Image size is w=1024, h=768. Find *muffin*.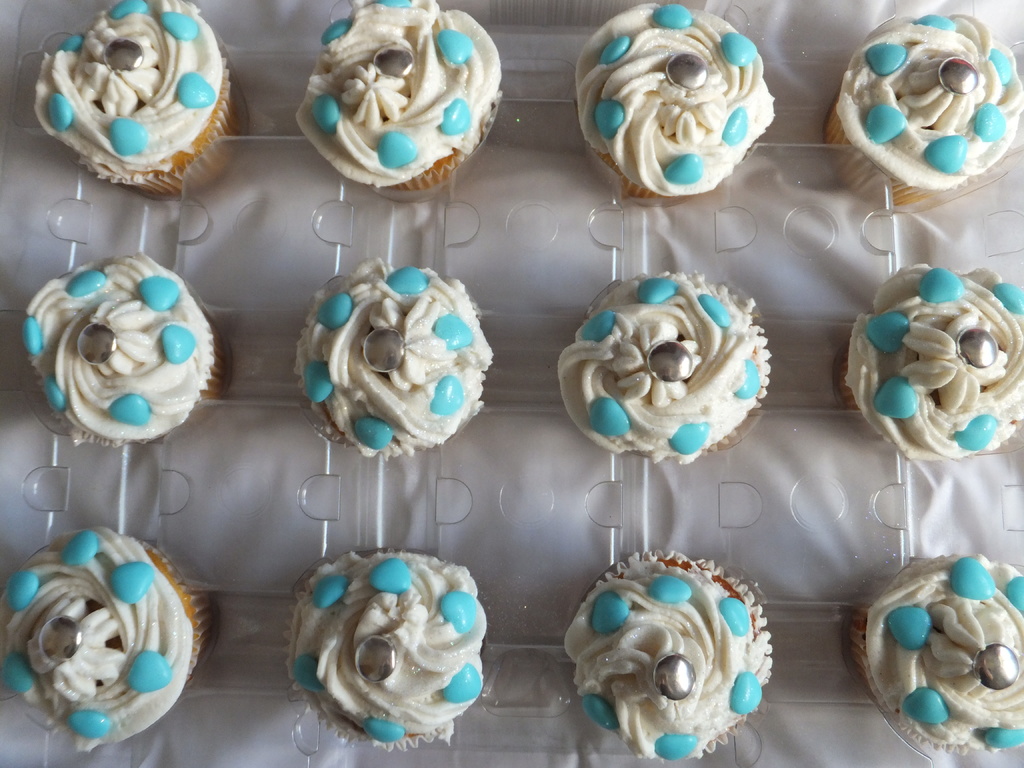
rect(819, 9, 1023, 212).
